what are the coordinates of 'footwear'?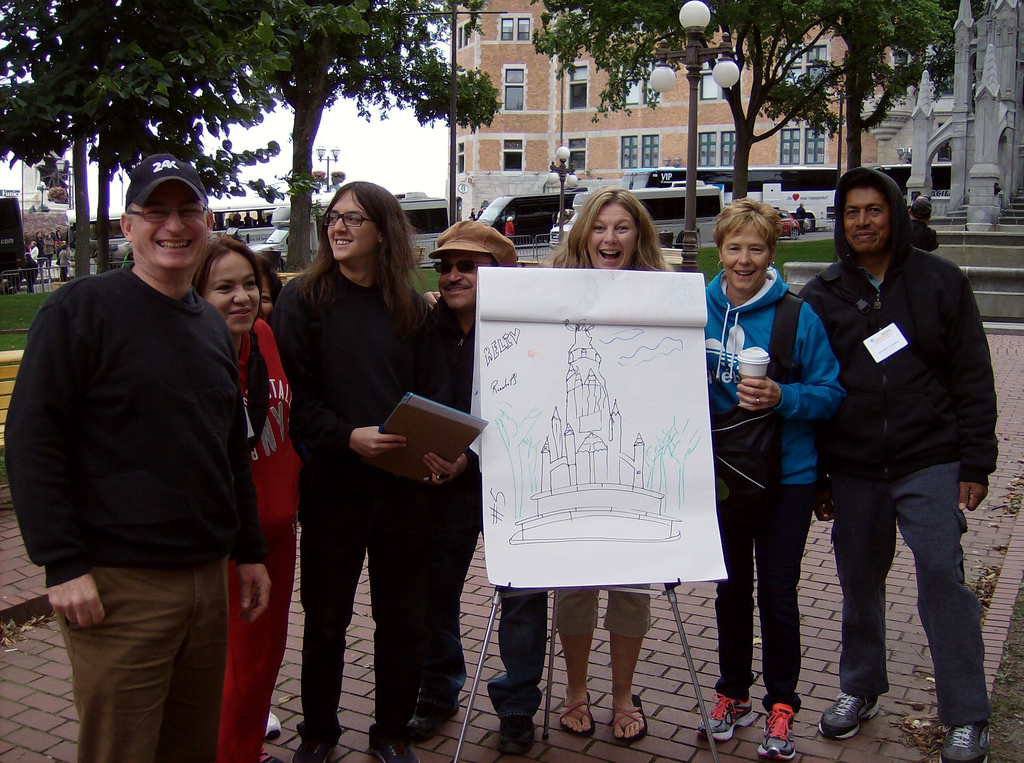
<bbox>267, 712, 302, 743</bbox>.
